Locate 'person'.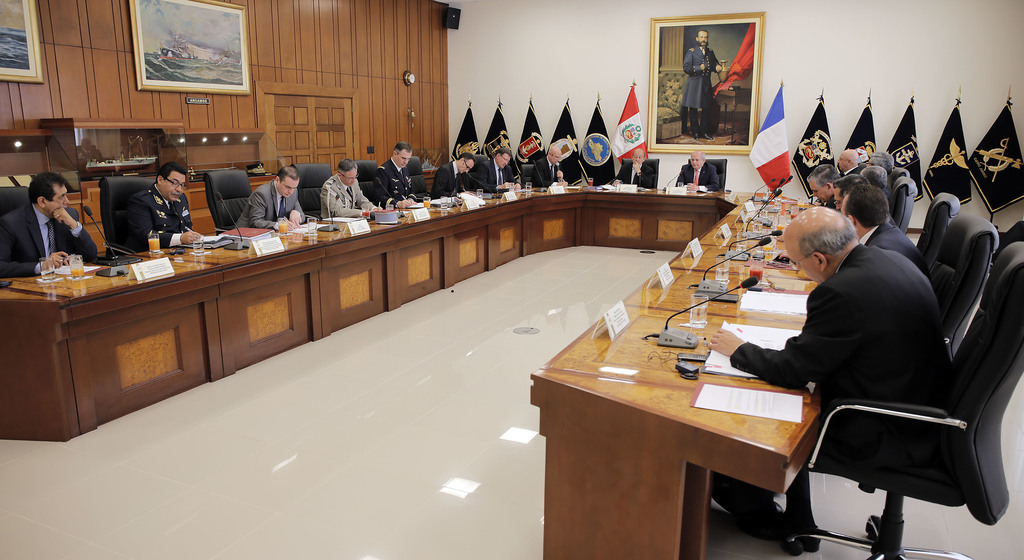
Bounding box: (left=839, top=179, right=950, bottom=321).
